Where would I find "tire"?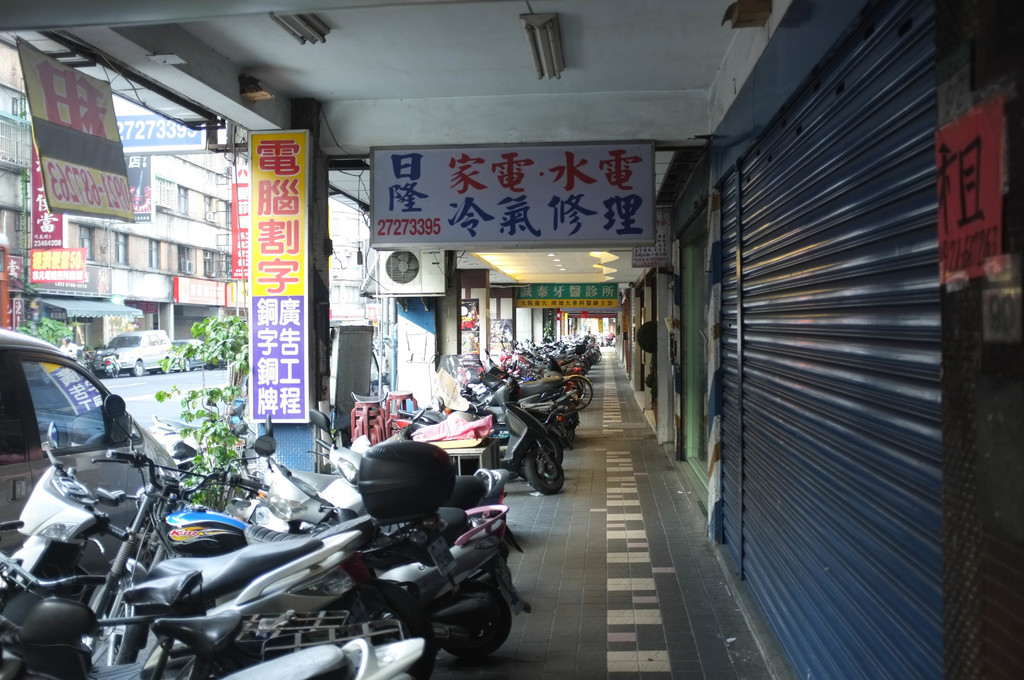
At [436,582,511,661].
